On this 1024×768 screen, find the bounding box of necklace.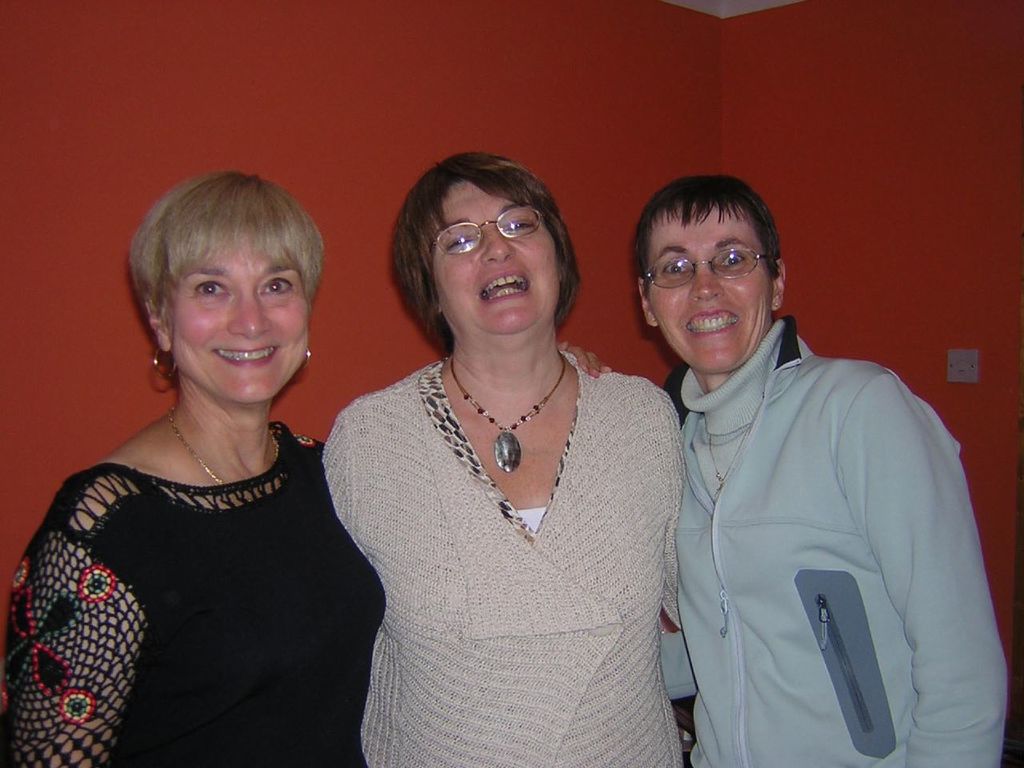
Bounding box: 168 406 278 486.
